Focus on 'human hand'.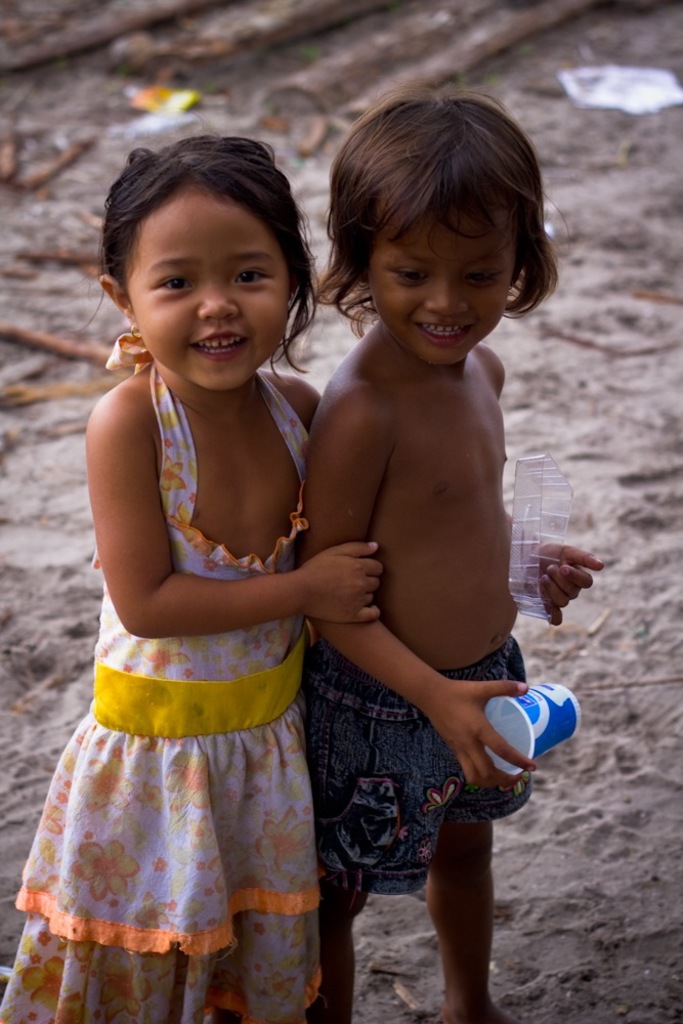
Focused at <box>515,539,604,626</box>.
